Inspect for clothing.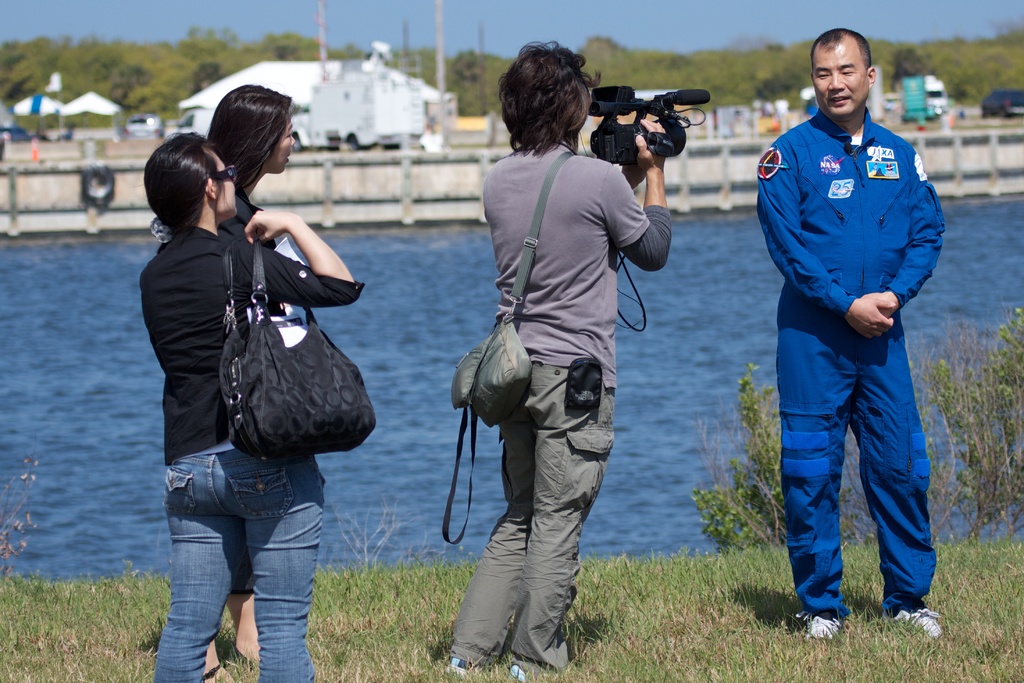
Inspection: locate(216, 185, 257, 593).
